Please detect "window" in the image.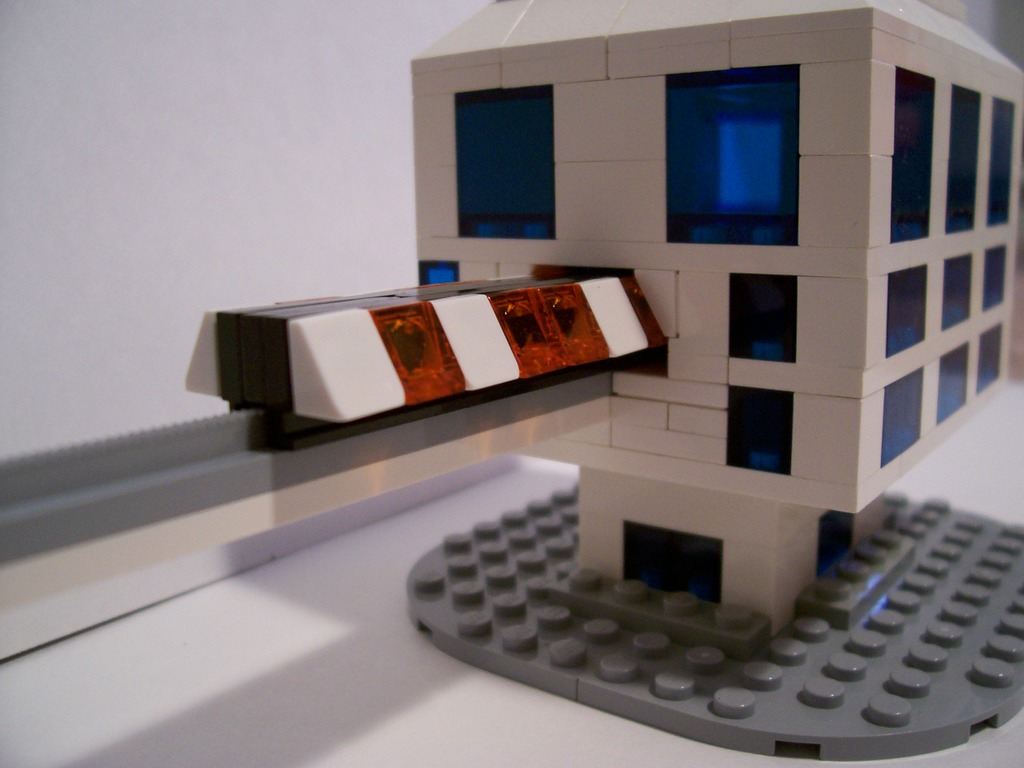
l=666, t=63, r=799, b=249.
